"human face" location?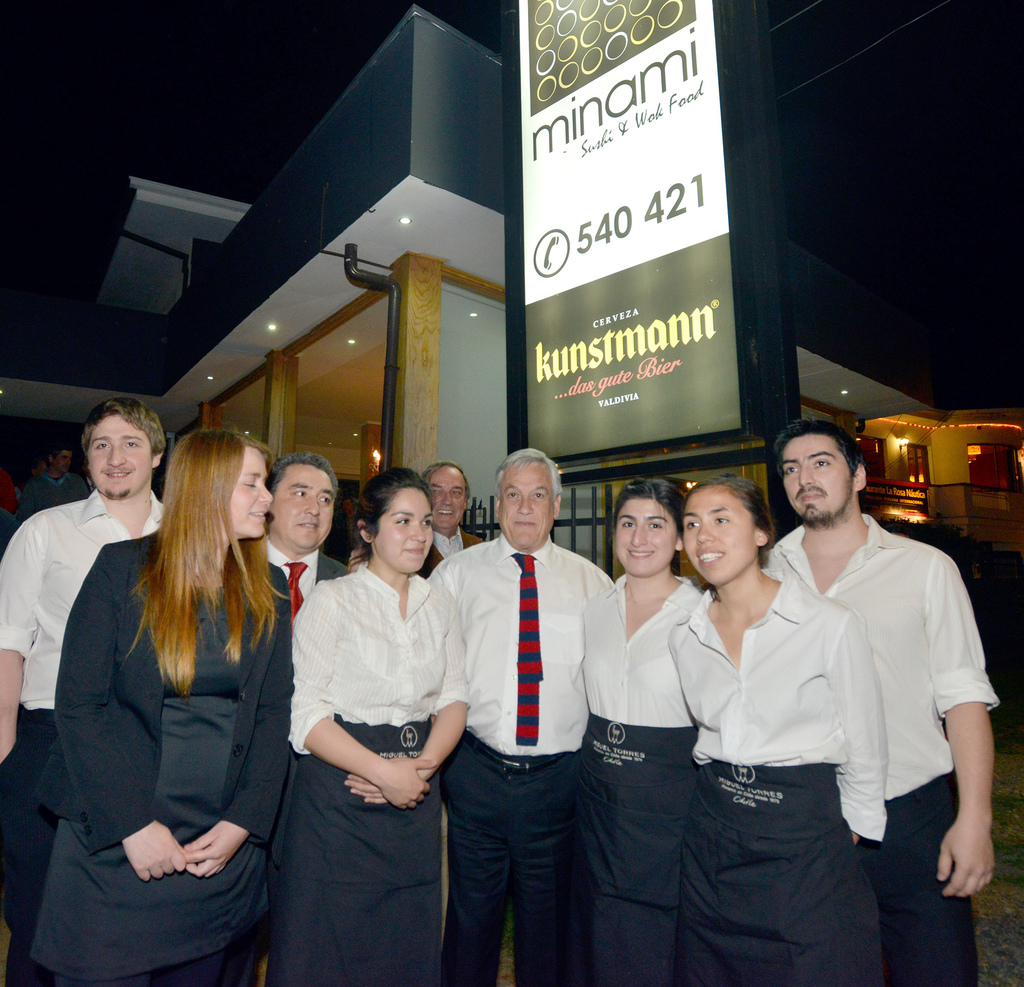
781:437:852:523
